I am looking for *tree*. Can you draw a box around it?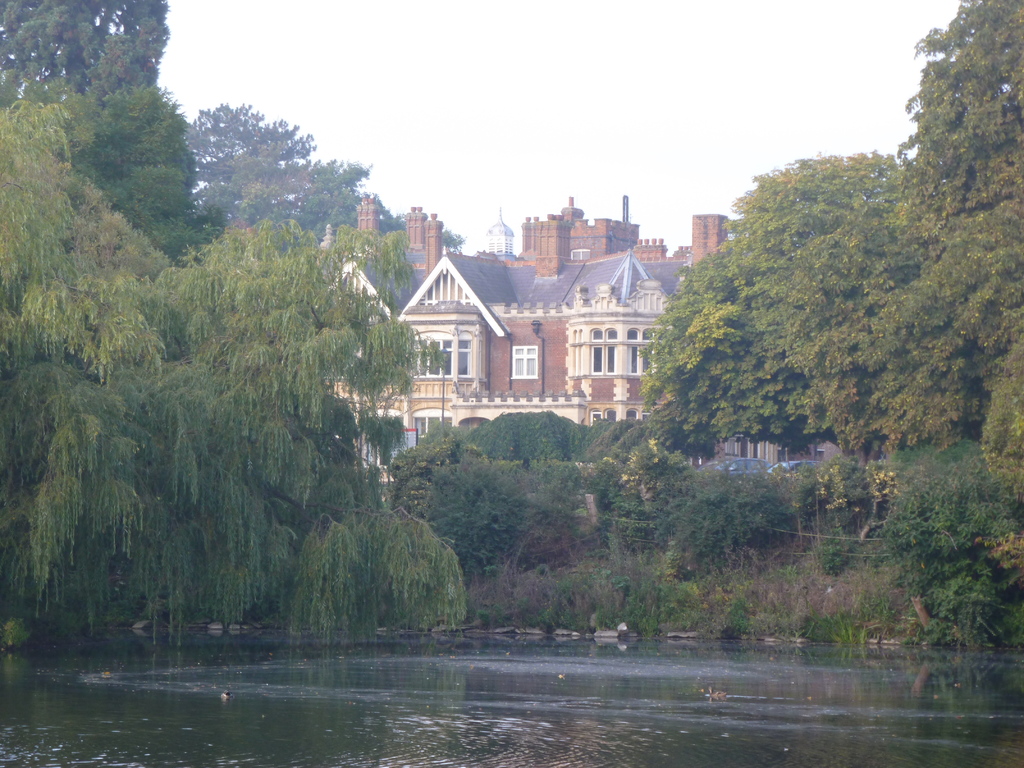
Sure, the bounding box is l=888, t=0, r=1023, b=572.
